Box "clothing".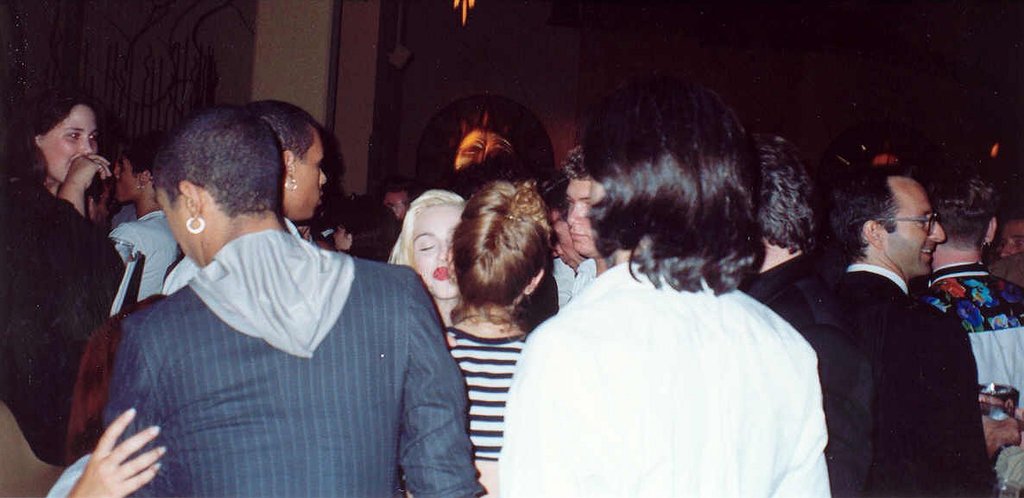
x1=437 y1=325 x2=531 y2=495.
